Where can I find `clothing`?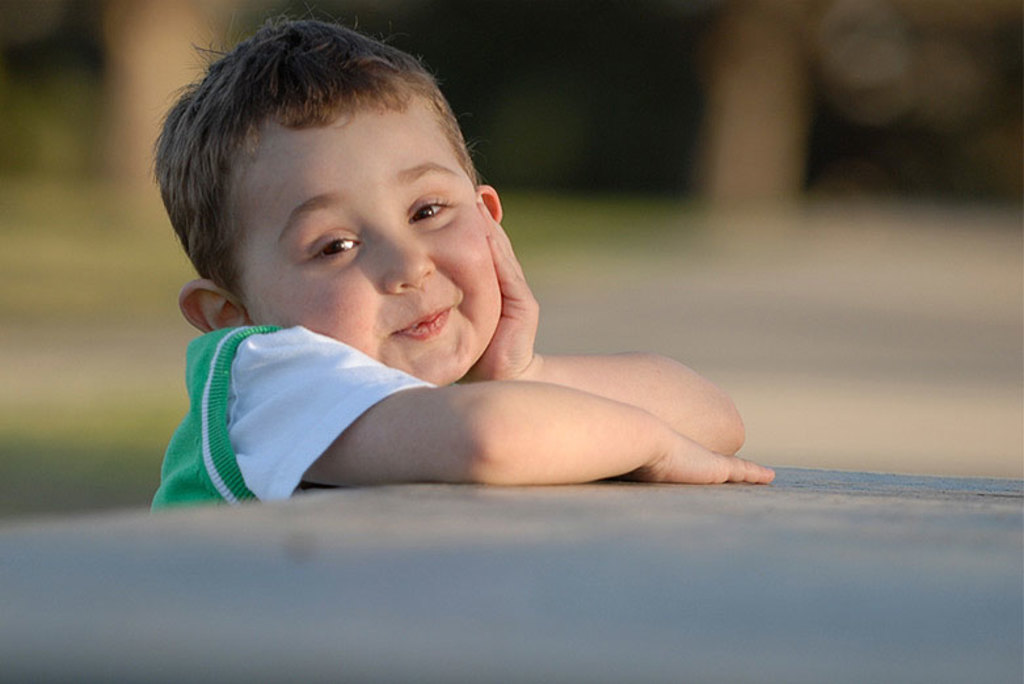
You can find it at bbox(143, 324, 437, 511).
